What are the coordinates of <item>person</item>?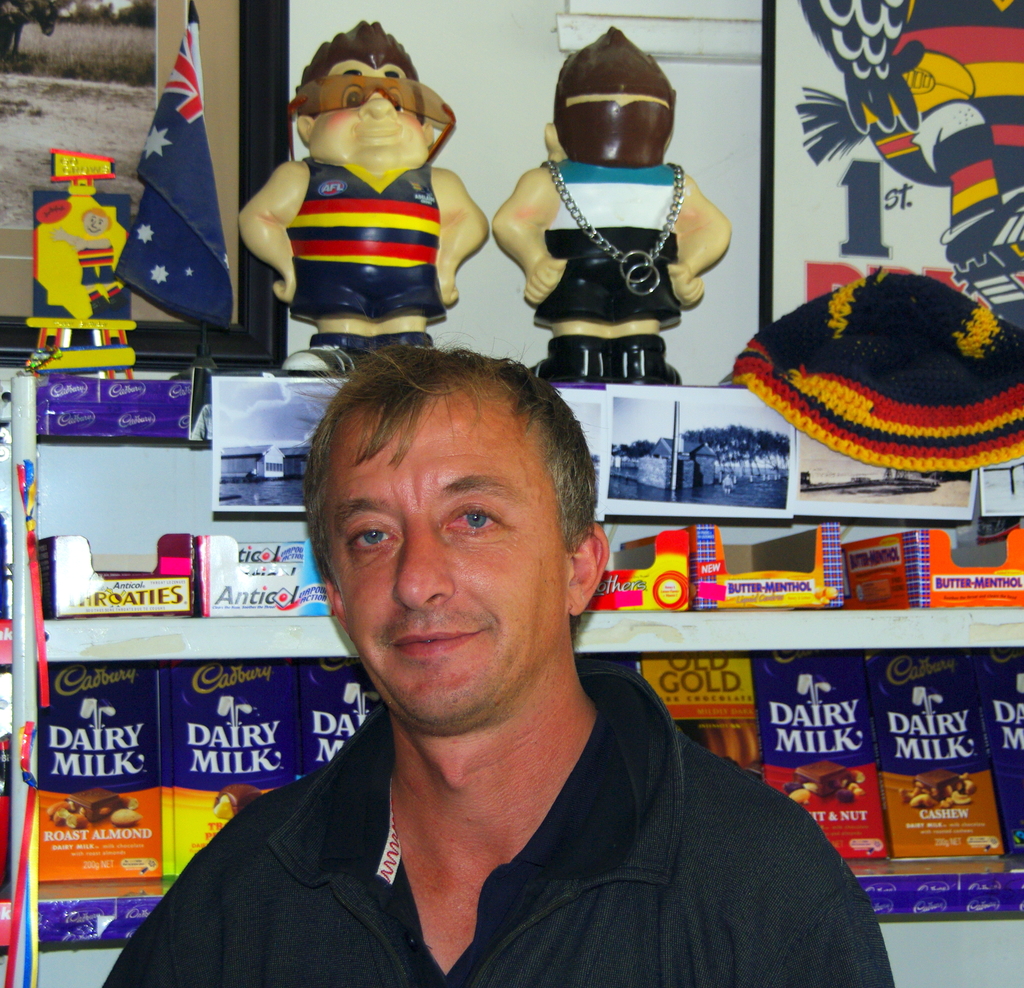
[222, 13, 485, 384].
